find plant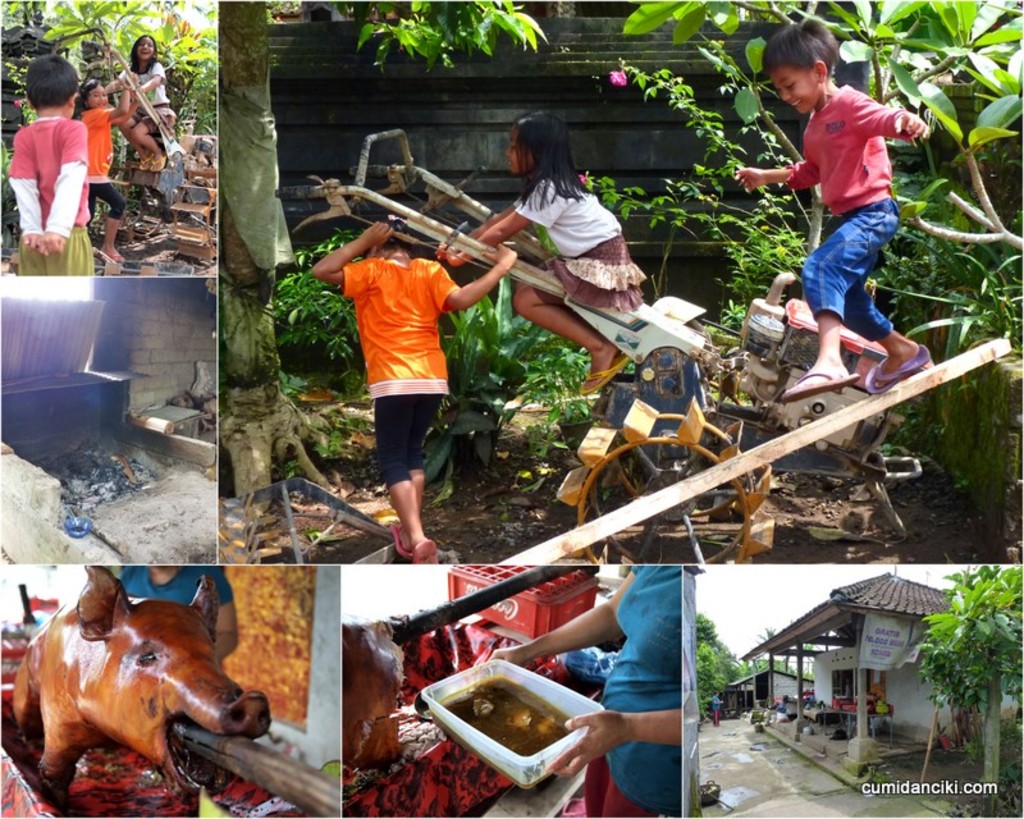
<region>444, 269, 568, 504</region>
